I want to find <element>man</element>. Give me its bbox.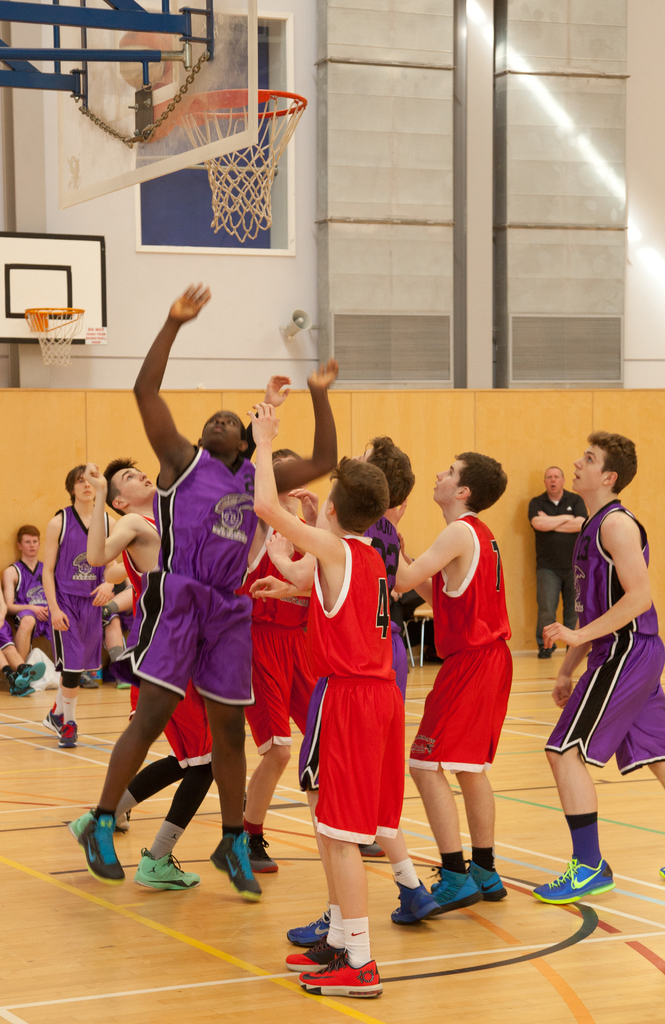
box=[285, 431, 440, 947].
